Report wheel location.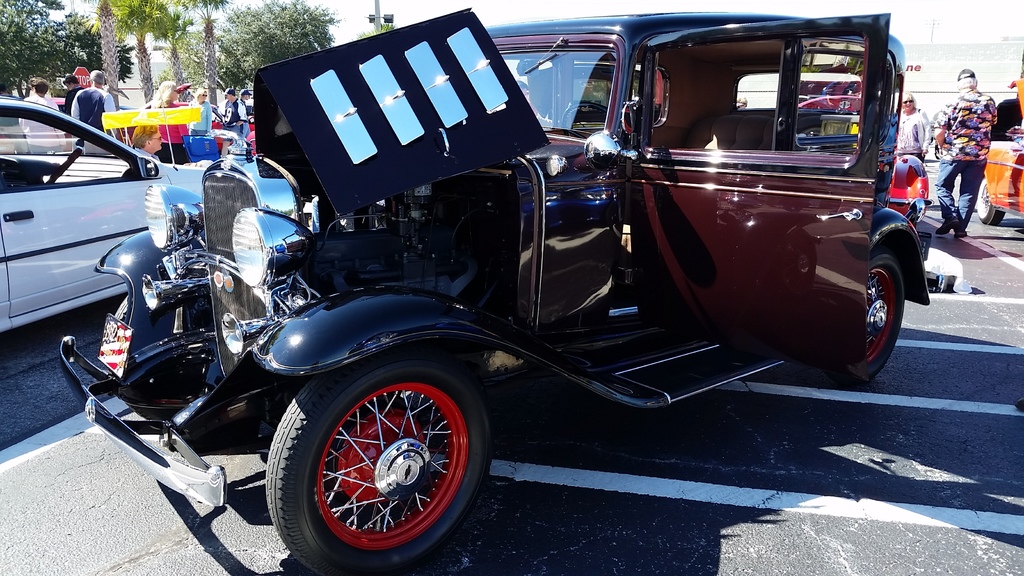
Report: {"x1": 964, "y1": 177, "x2": 1002, "y2": 227}.
